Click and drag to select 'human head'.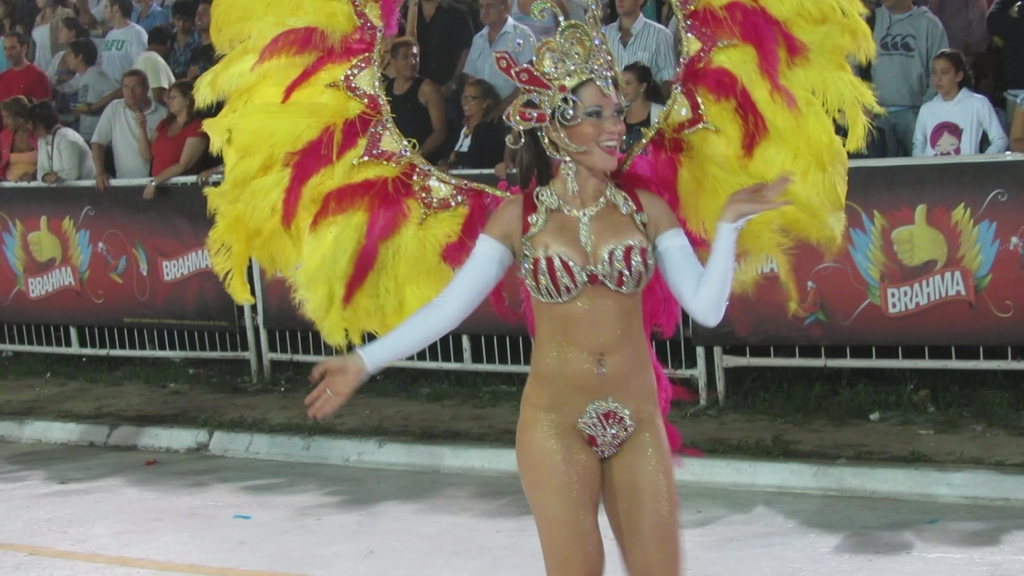
Selection: [533,69,643,174].
